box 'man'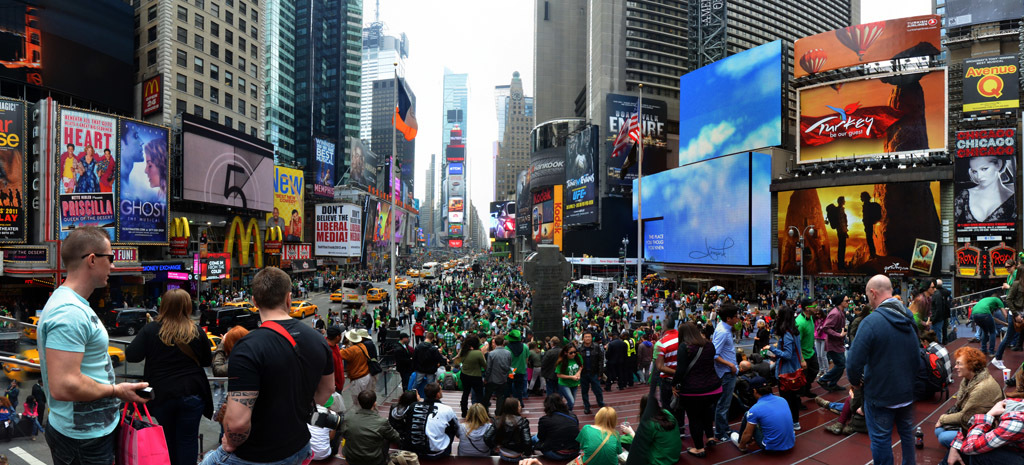
left=906, top=273, right=938, bottom=325
